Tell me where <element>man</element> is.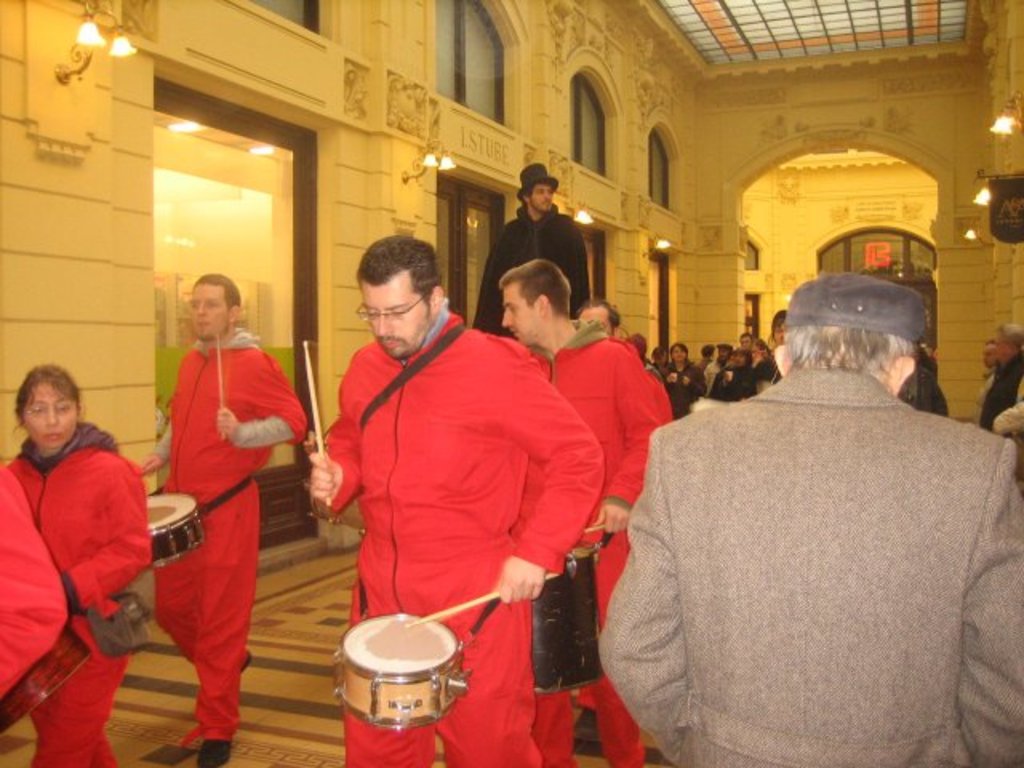
<element>man</element> is at [left=309, top=234, right=606, bottom=766].
